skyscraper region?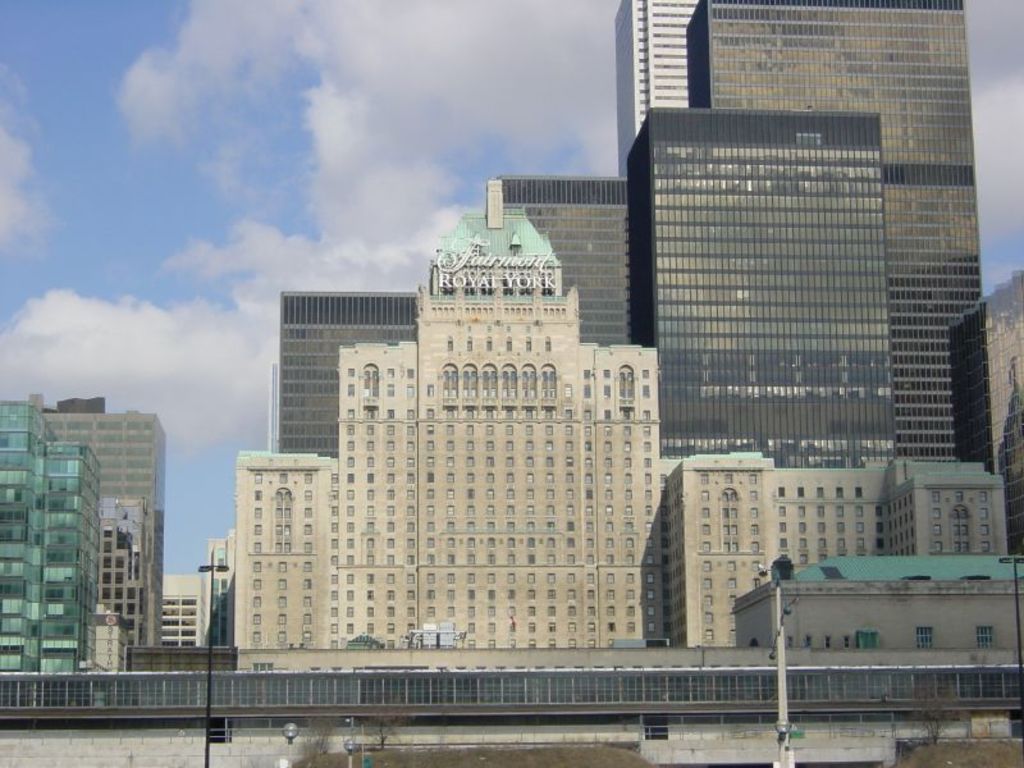
Rect(631, 104, 888, 475)
